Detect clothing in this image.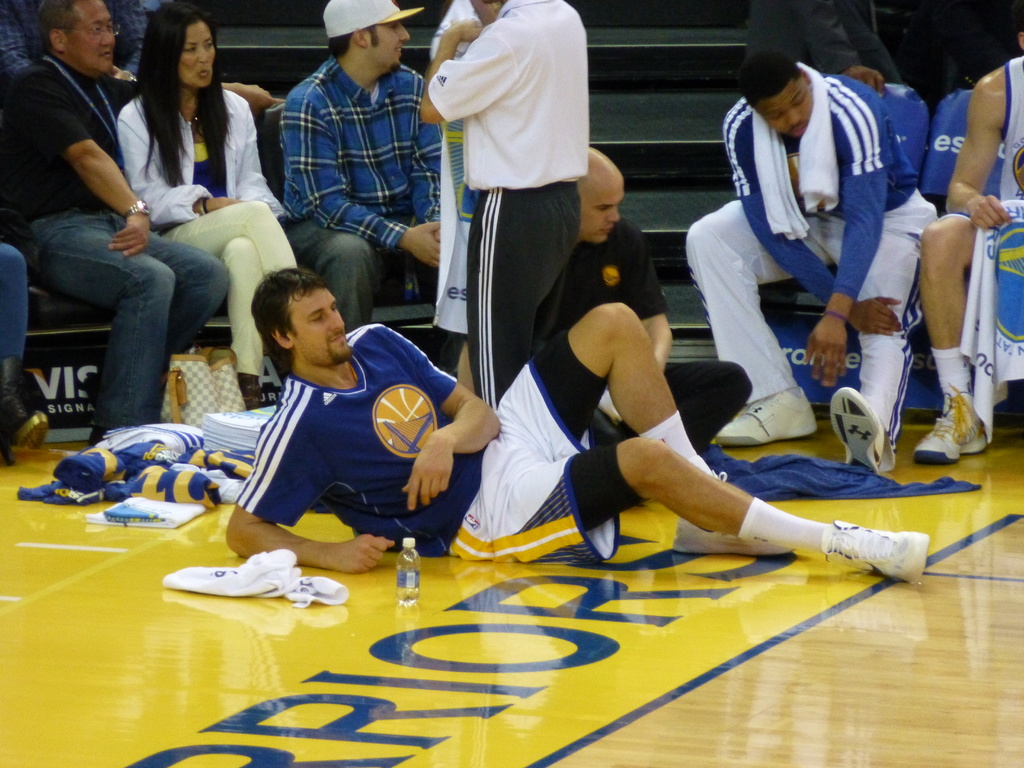
Detection: bbox=(111, 97, 297, 373).
